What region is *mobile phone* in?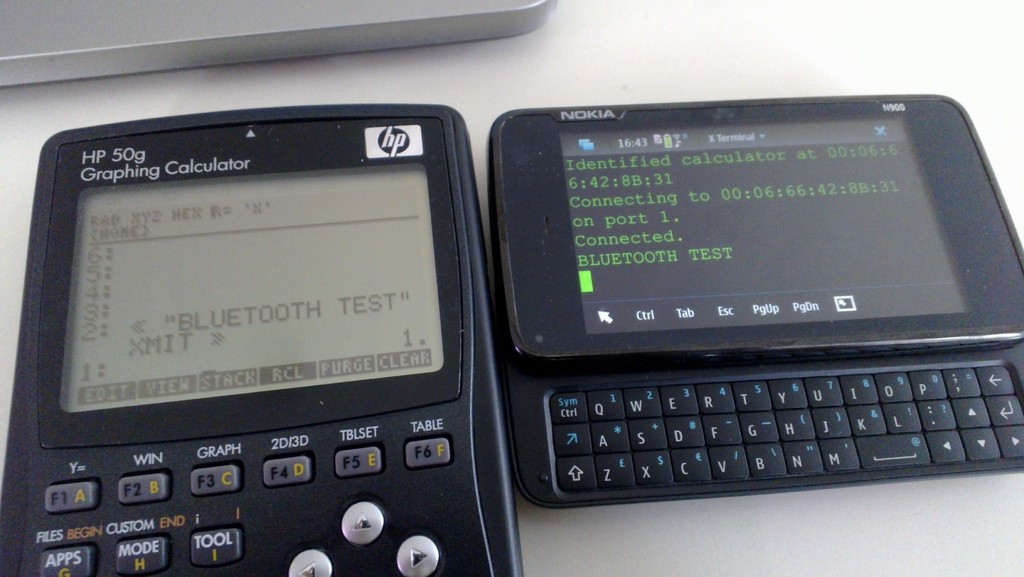
478 99 1022 517.
